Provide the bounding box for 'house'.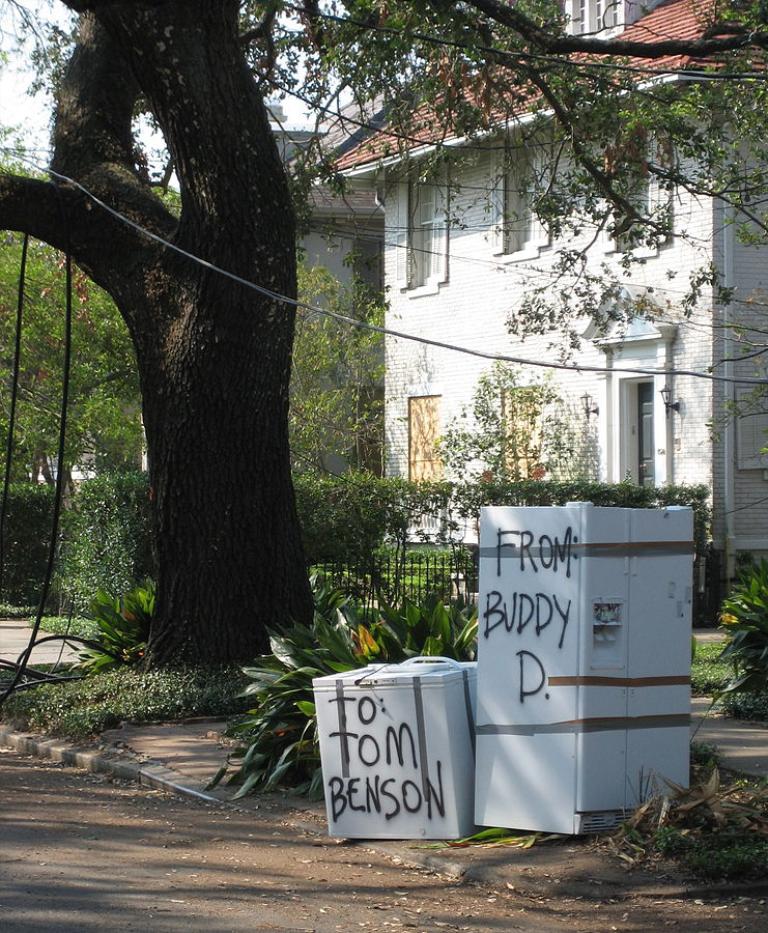
(298, 0, 767, 631).
